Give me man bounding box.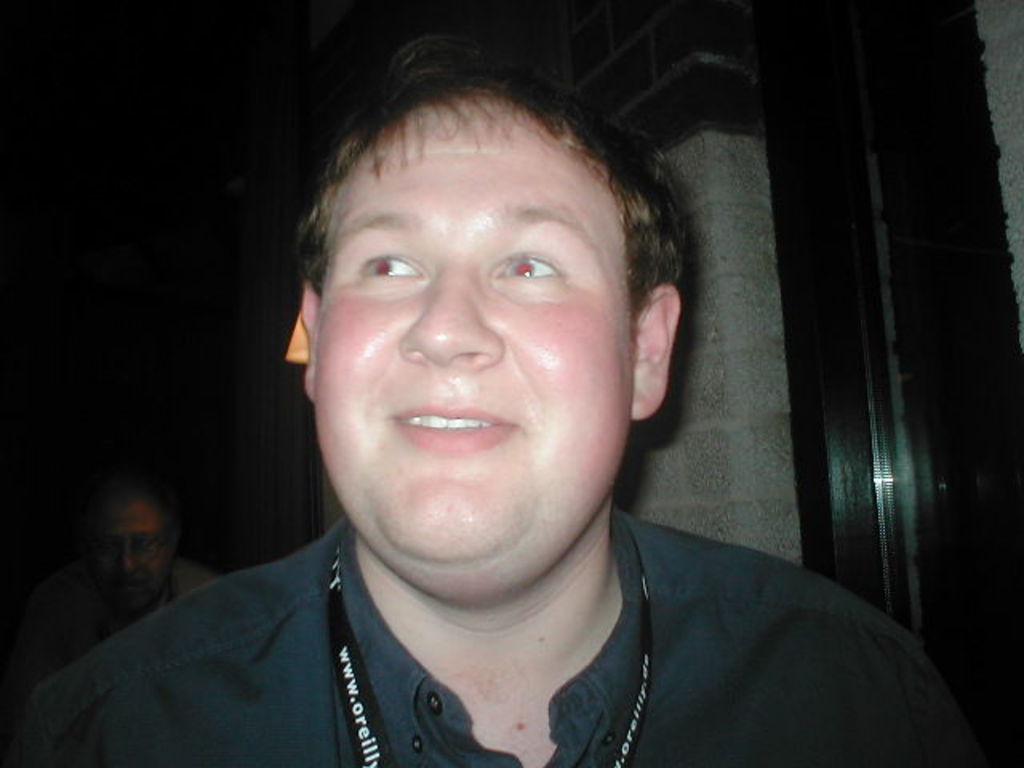
crop(67, 53, 950, 750).
